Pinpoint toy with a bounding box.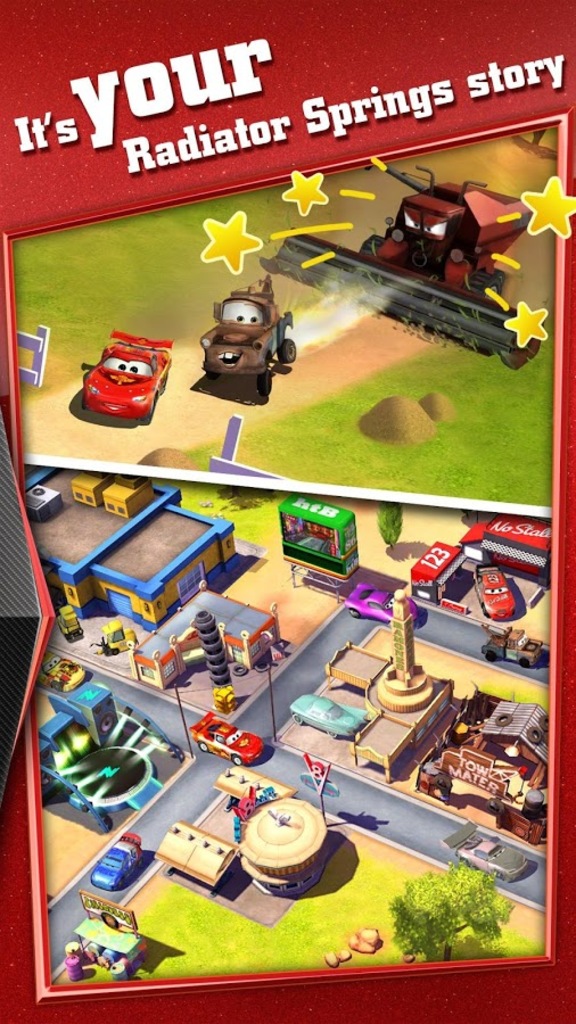
<box>191,278,303,399</box>.
